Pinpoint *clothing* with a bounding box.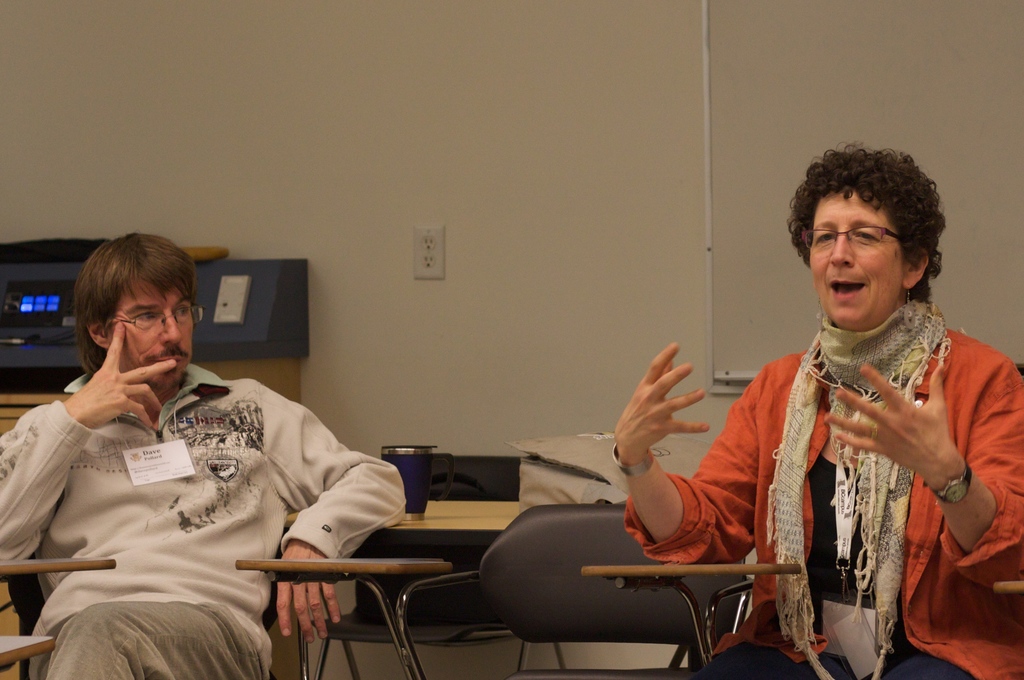
(left=15, top=315, right=394, bottom=658).
